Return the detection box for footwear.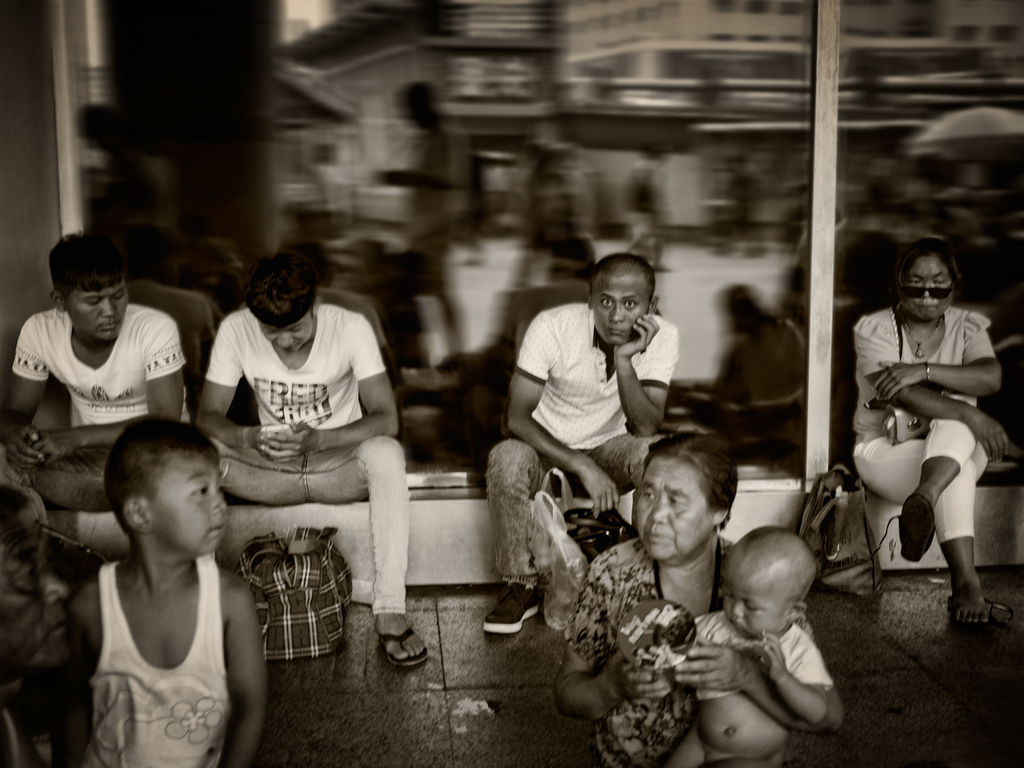
box(898, 492, 934, 565).
